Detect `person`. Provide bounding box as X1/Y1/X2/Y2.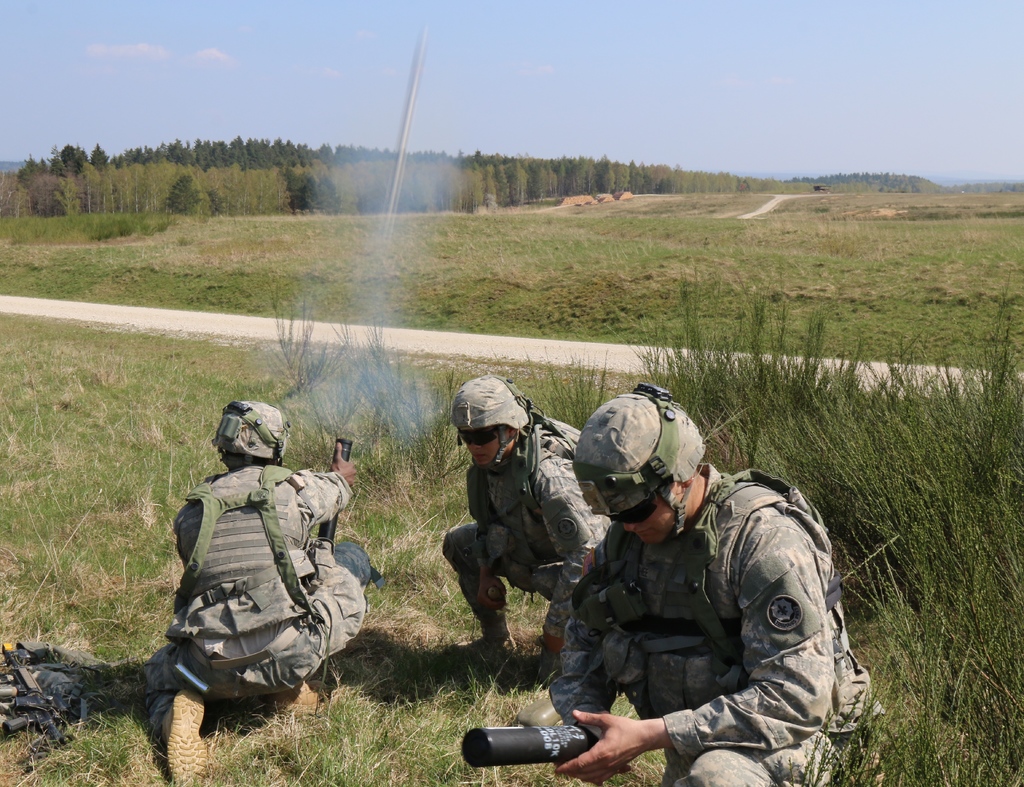
548/406/834/786.
